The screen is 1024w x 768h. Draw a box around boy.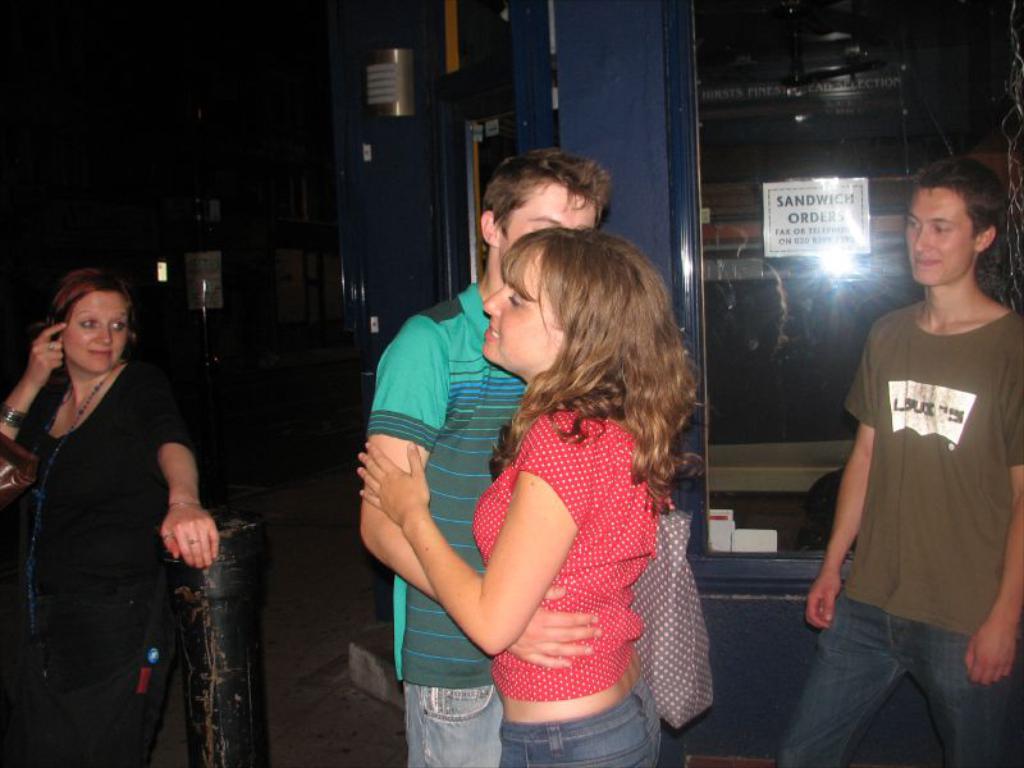
[left=778, top=160, right=1023, bottom=767].
